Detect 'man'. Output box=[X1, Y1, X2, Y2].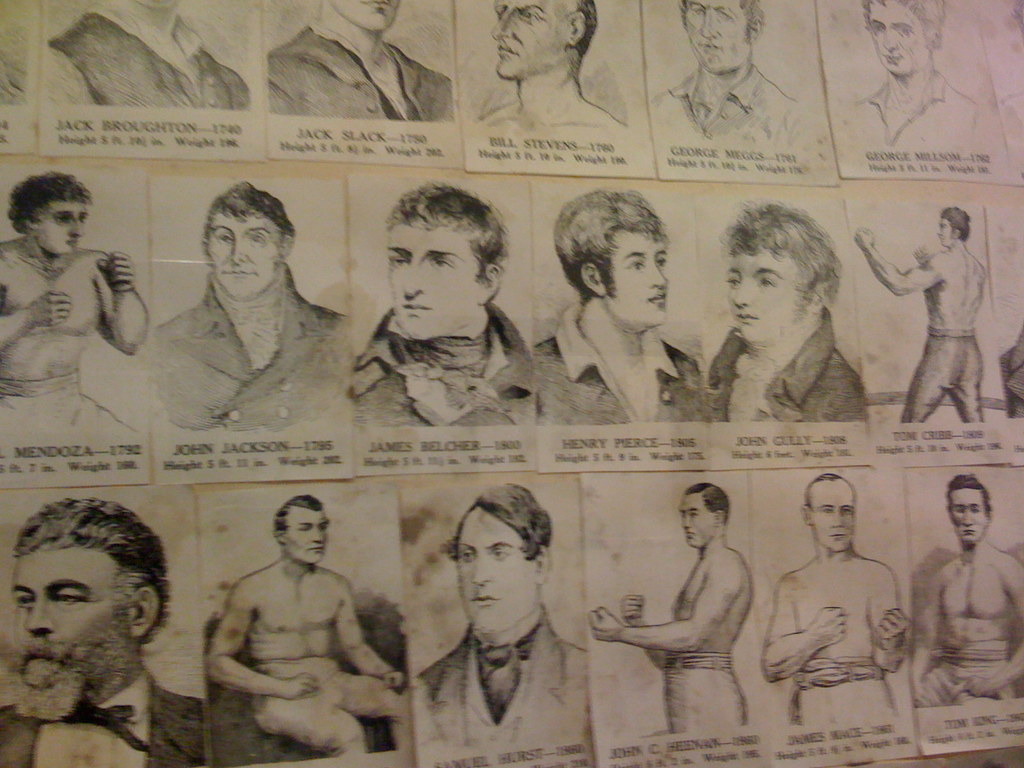
box=[271, 0, 451, 123].
